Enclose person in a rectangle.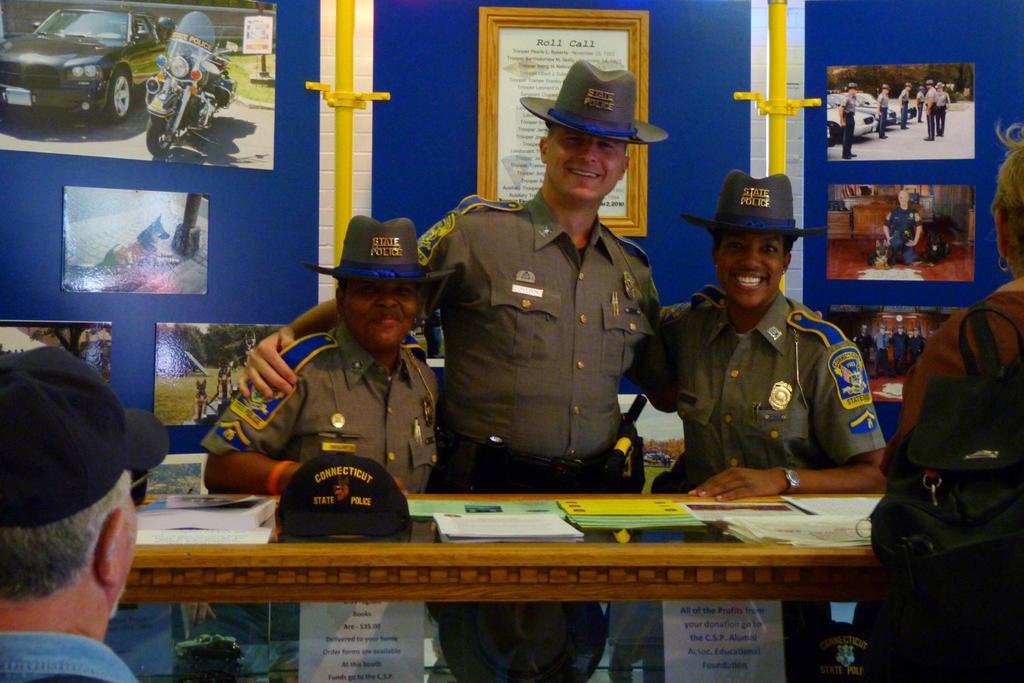
BBox(204, 215, 442, 682).
